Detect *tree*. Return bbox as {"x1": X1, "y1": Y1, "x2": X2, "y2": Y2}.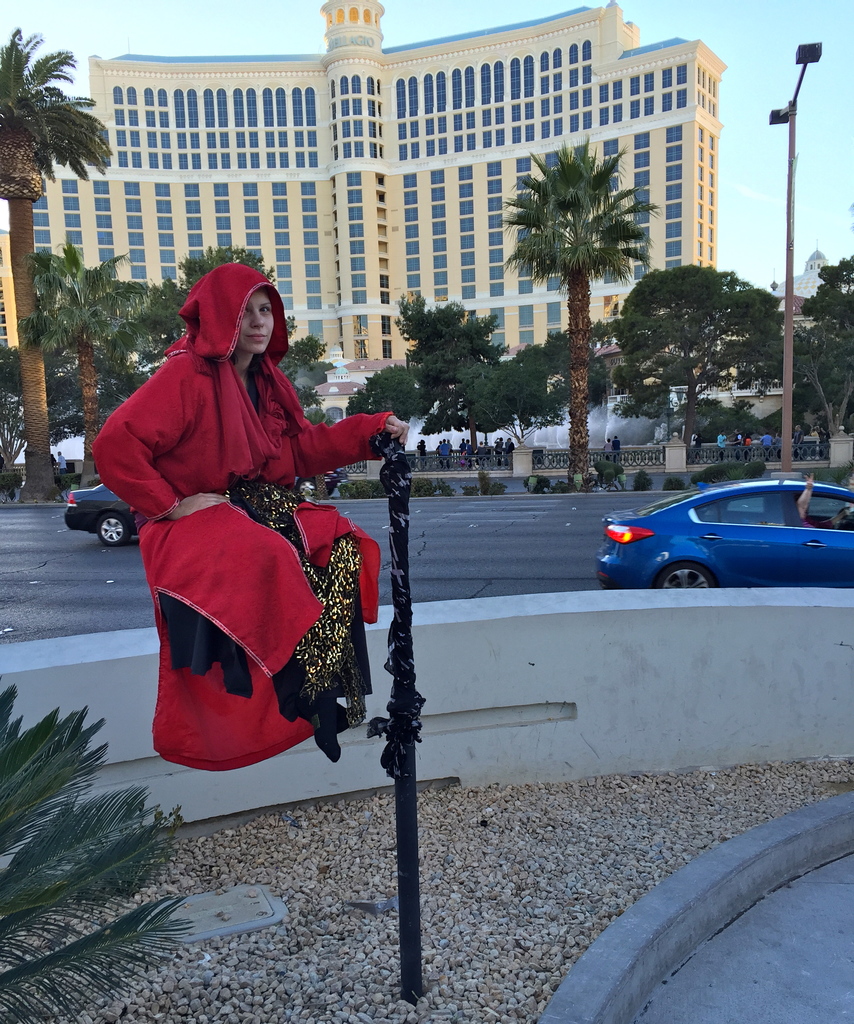
{"x1": 506, "y1": 102, "x2": 665, "y2": 441}.
